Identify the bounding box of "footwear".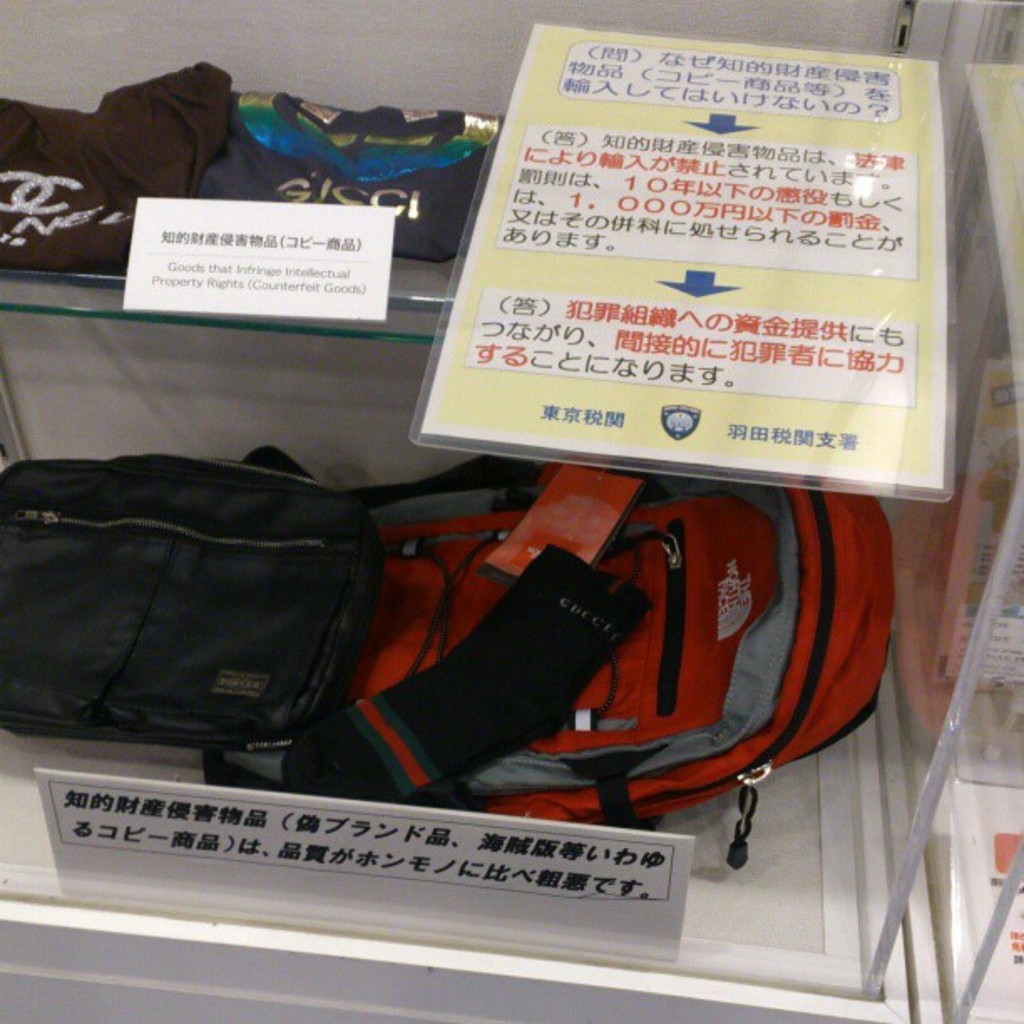
(323, 586, 651, 812).
